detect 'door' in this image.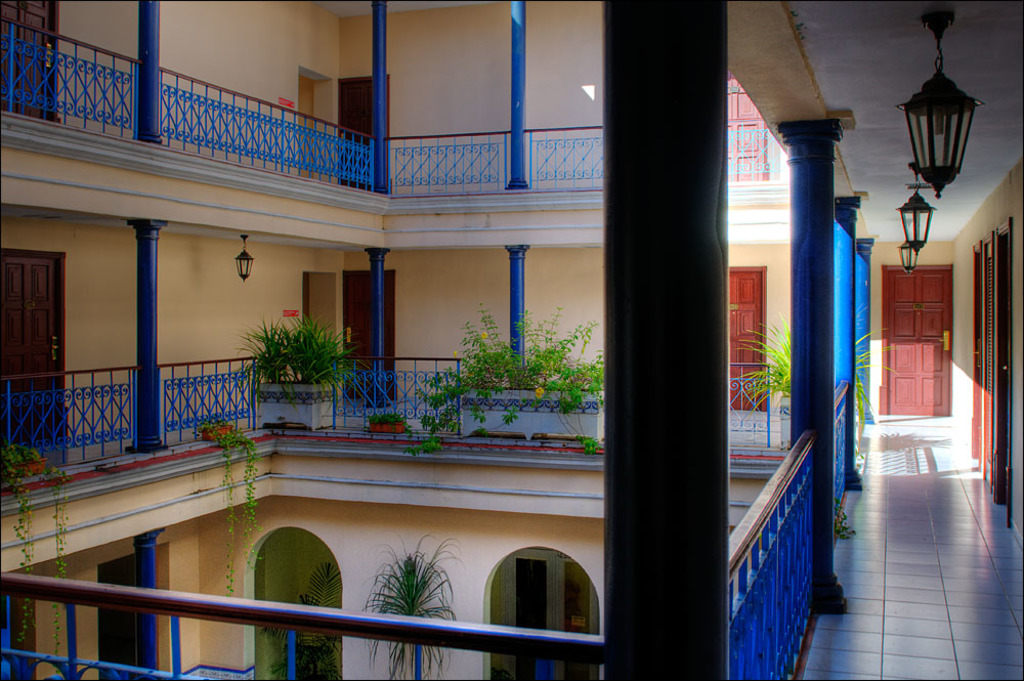
Detection: box(0, 250, 78, 472).
